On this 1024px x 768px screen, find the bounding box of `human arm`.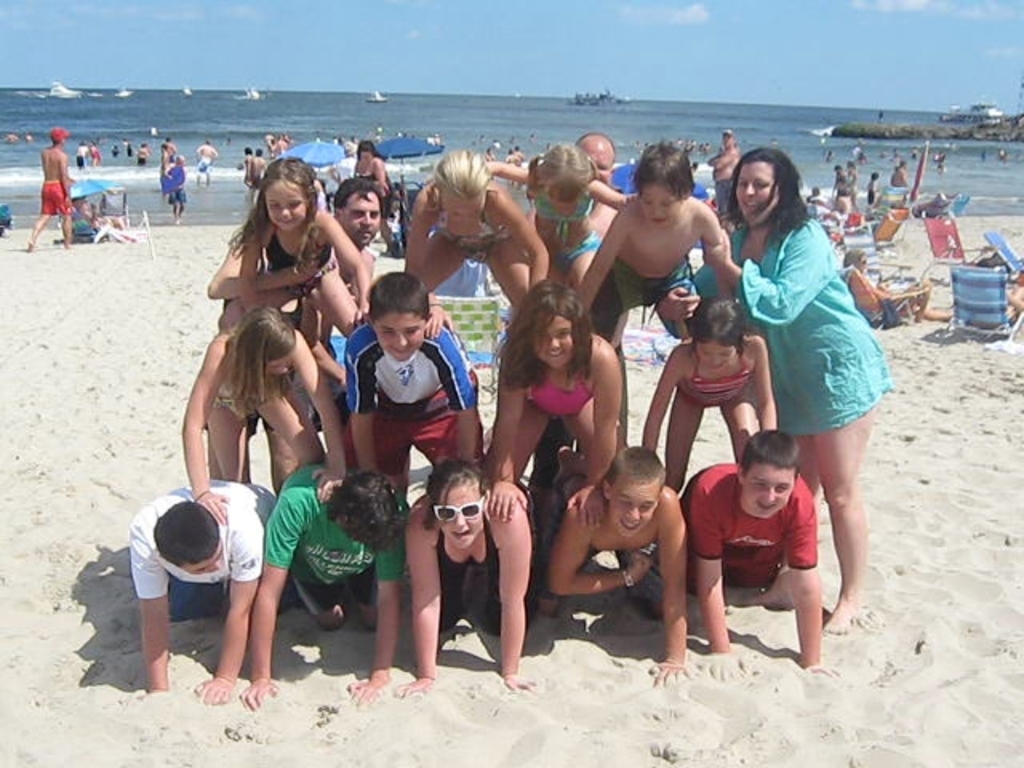
Bounding box: crop(130, 518, 168, 706).
